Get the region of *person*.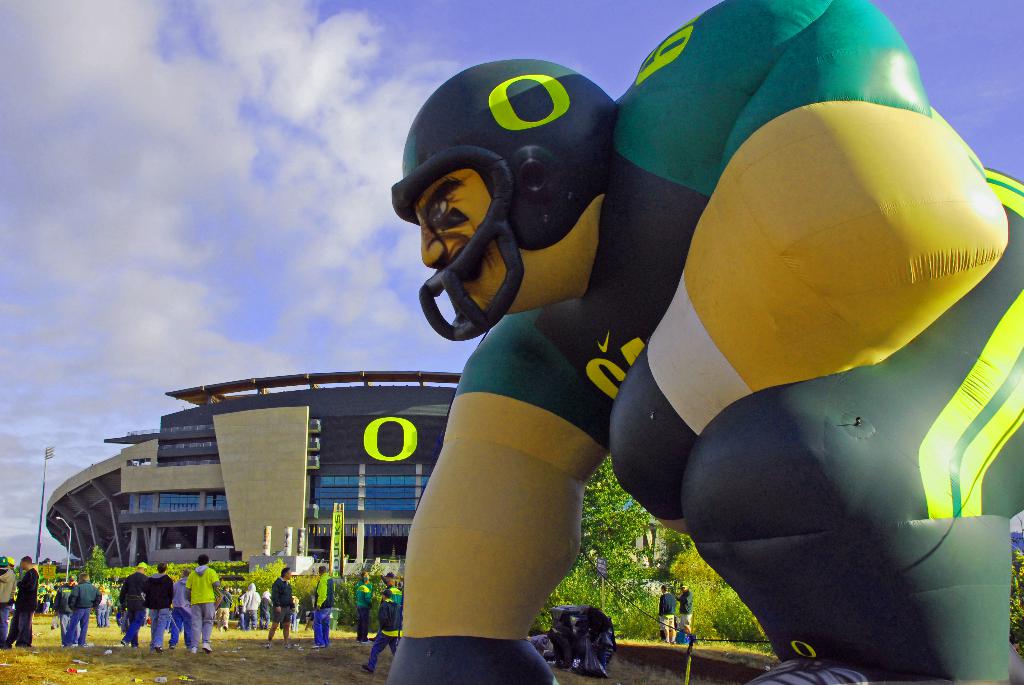
locate(164, 568, 193, 643).
